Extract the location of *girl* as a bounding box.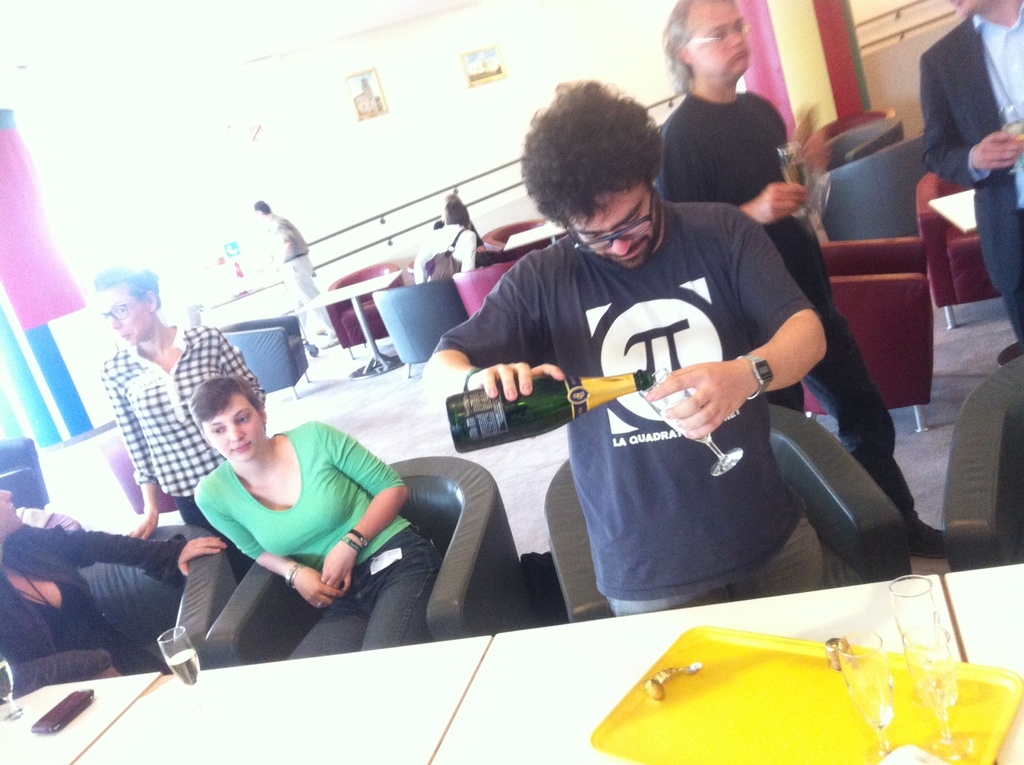
141,361,449,676.
